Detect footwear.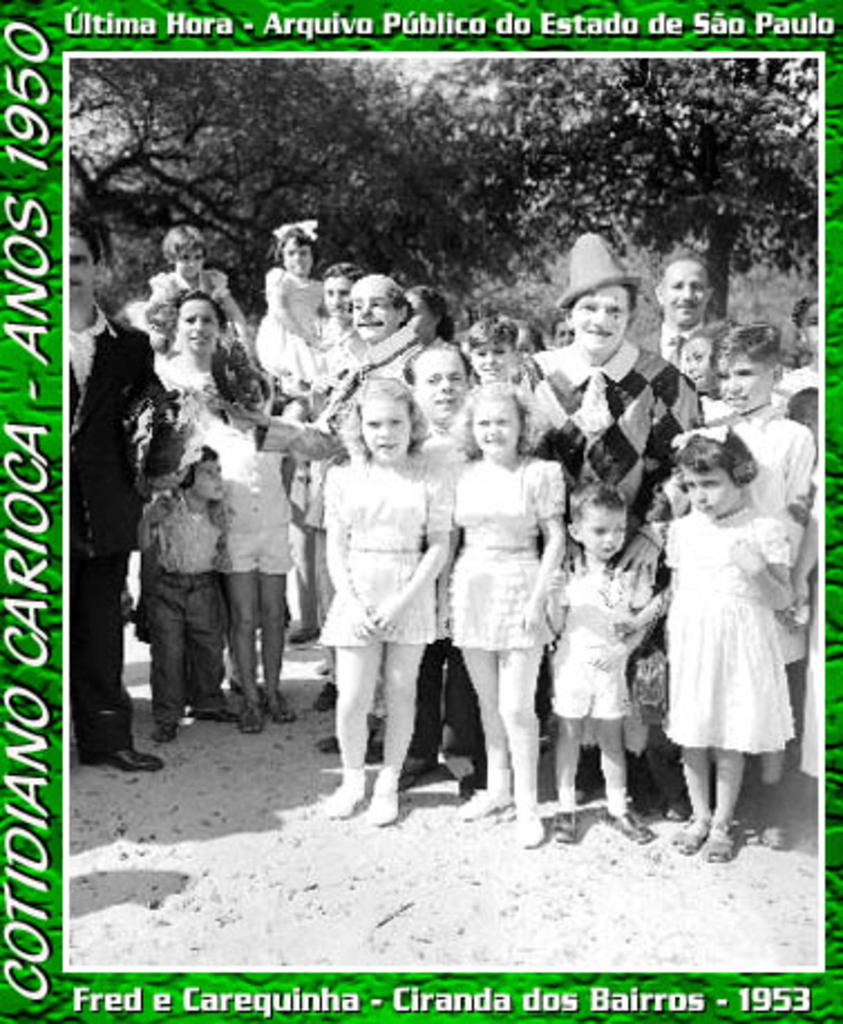
Detected at Rect(190, 702, 235, 720).
